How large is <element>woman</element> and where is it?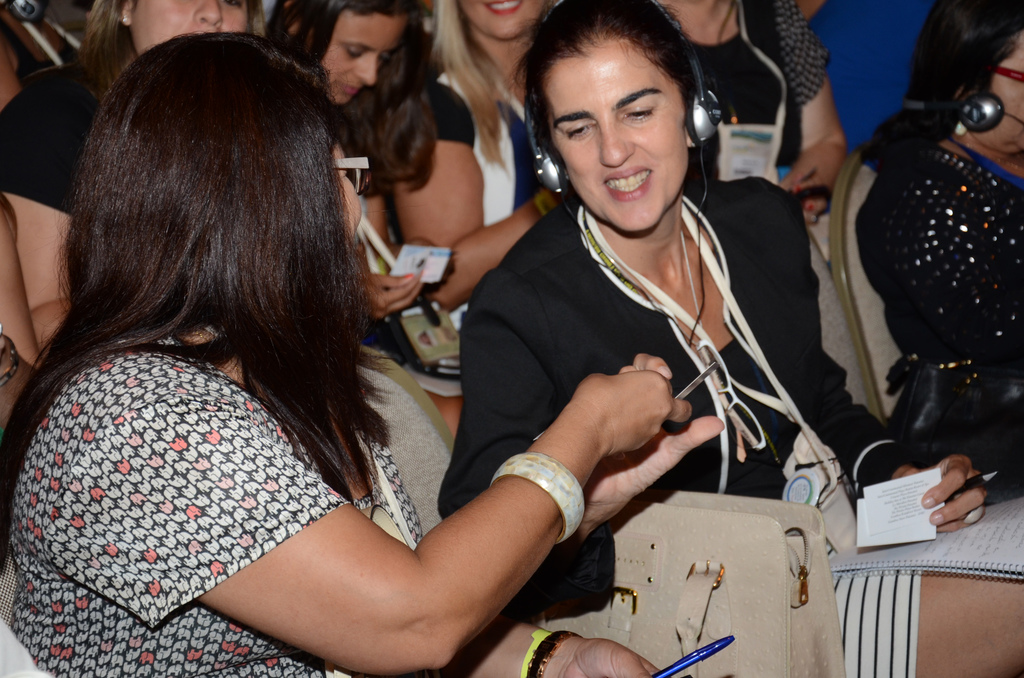
Bounding box: 259/0/424/366.
